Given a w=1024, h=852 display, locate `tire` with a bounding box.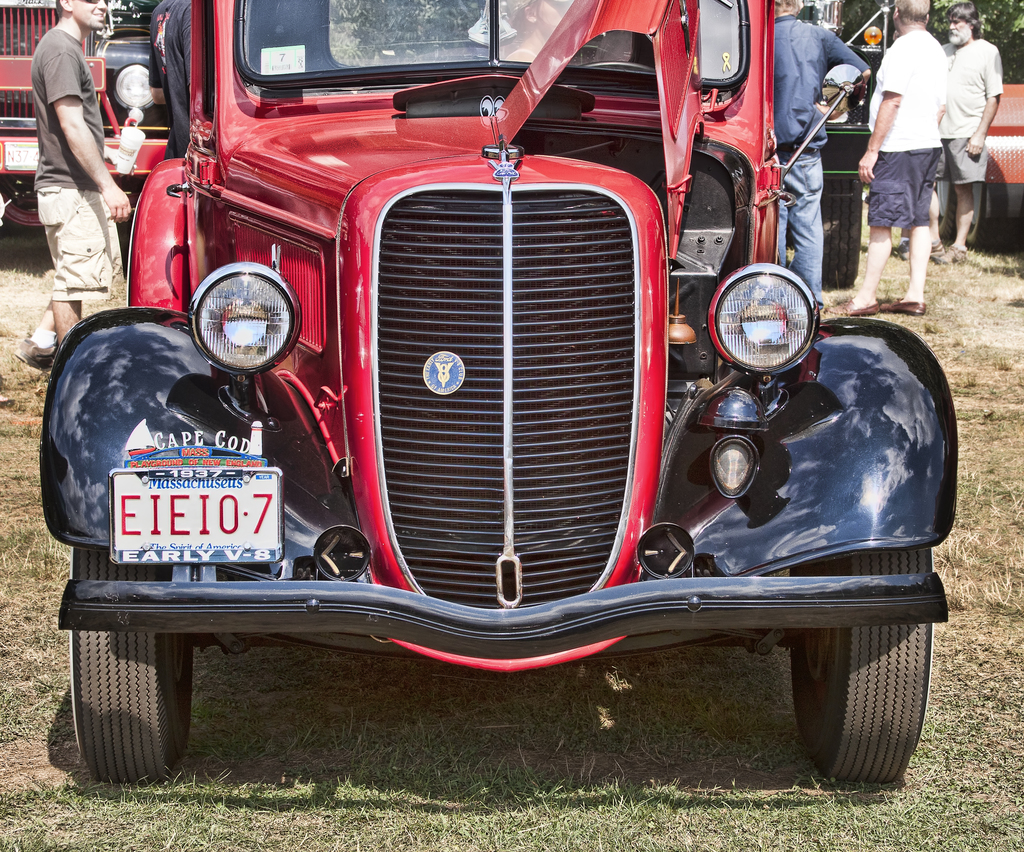
Located: pyautogui.locateOnScreen(818, 178, 860, 291).
